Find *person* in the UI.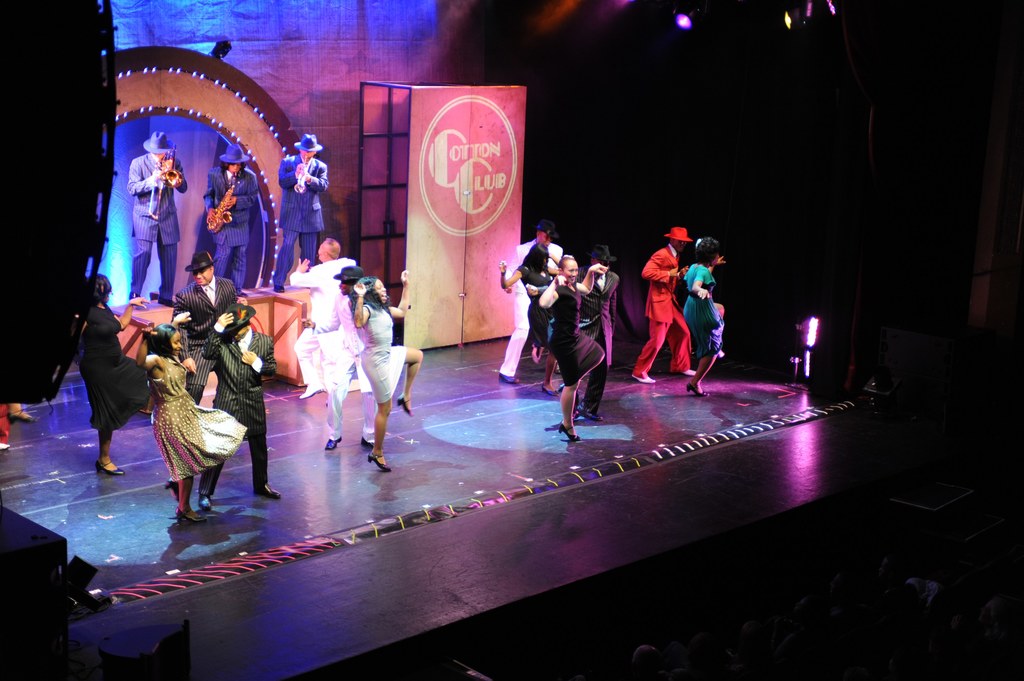
UI element at (x1=574, y1=246, x2=618, y2=422).
